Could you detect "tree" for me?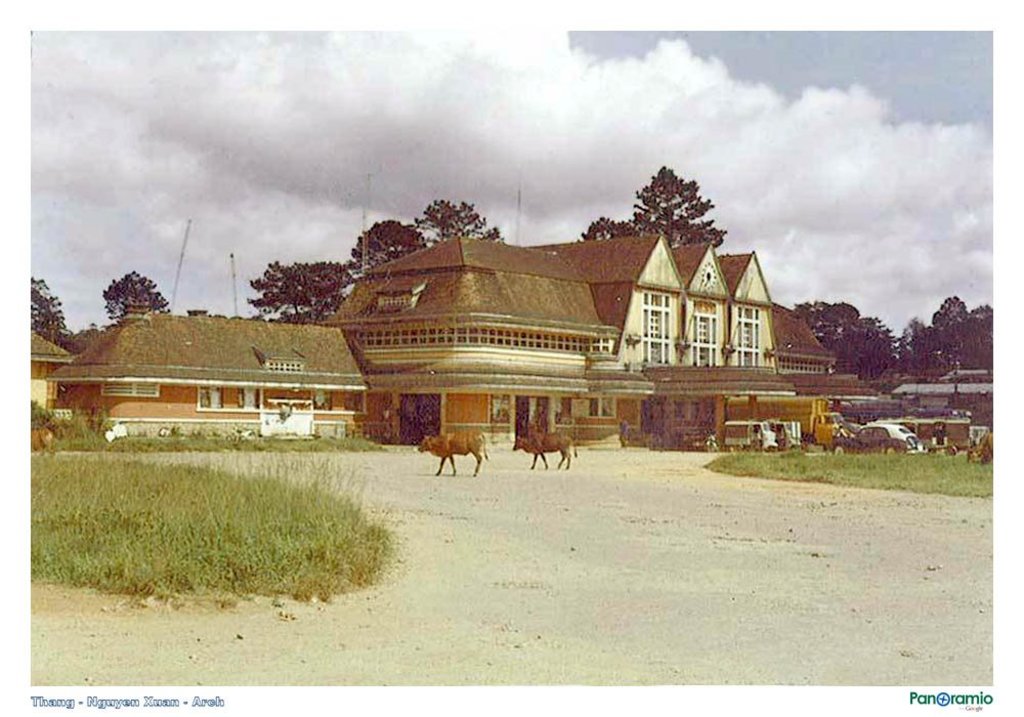
Detection result: crop(584, 213, 644, 239).
